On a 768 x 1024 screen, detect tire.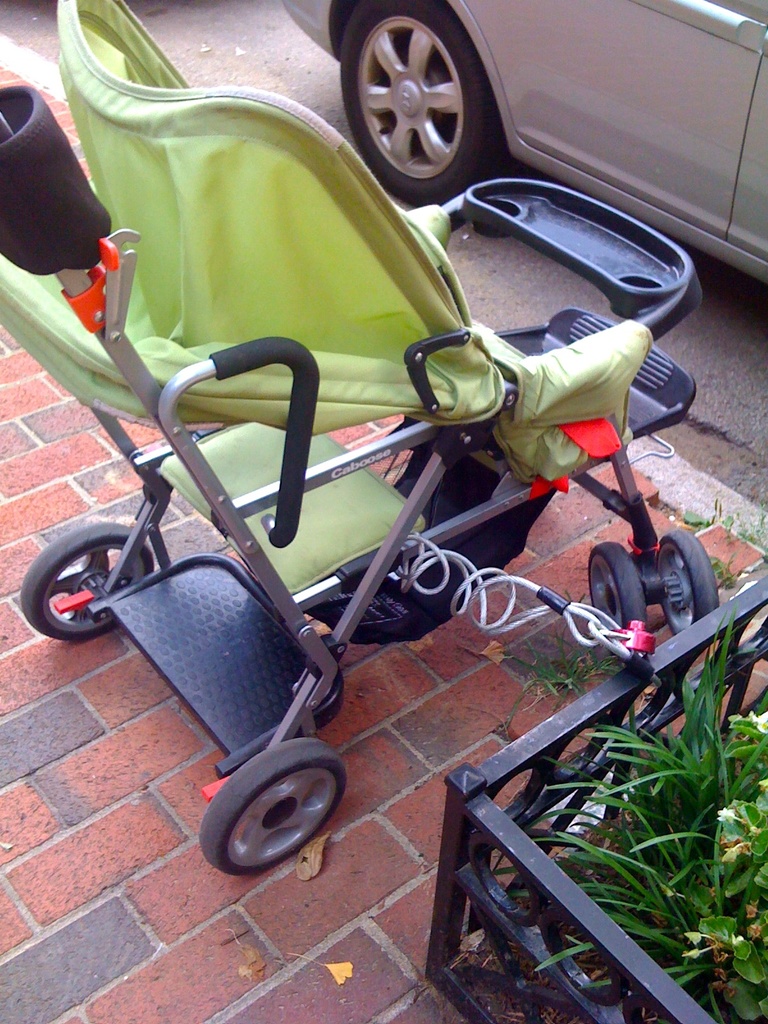
pyautogui.locateOnScreen(200, 737, 347, 875).
